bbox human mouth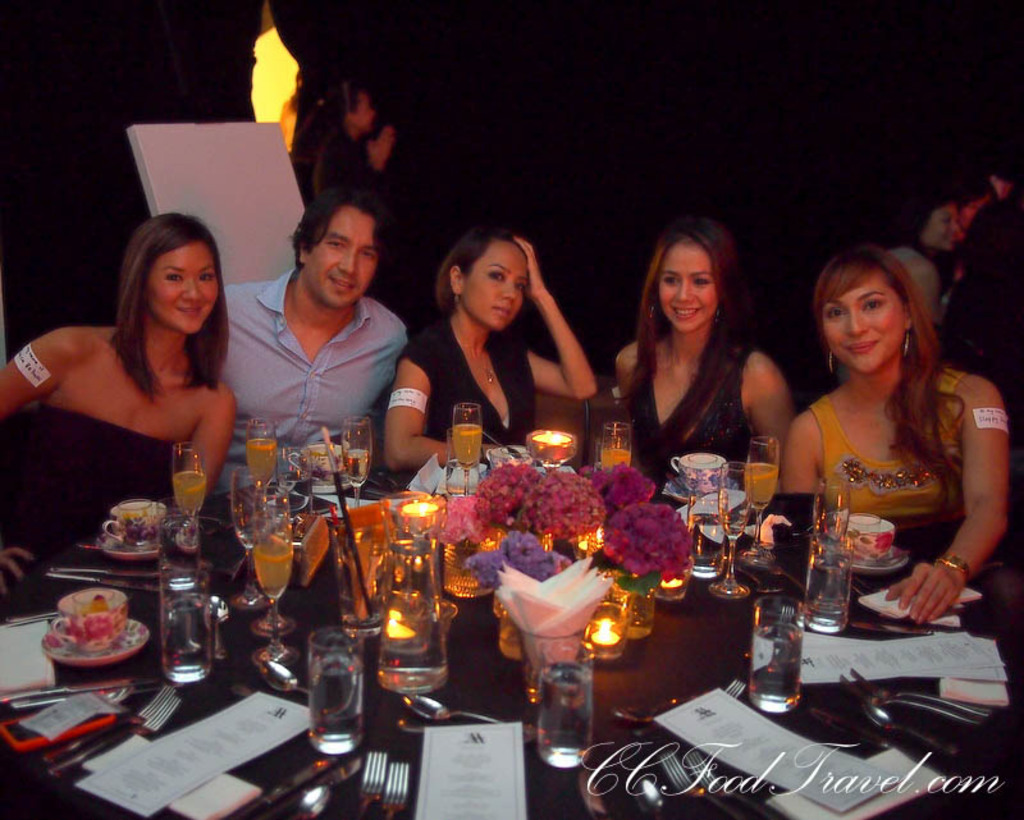
669:307:708:316
